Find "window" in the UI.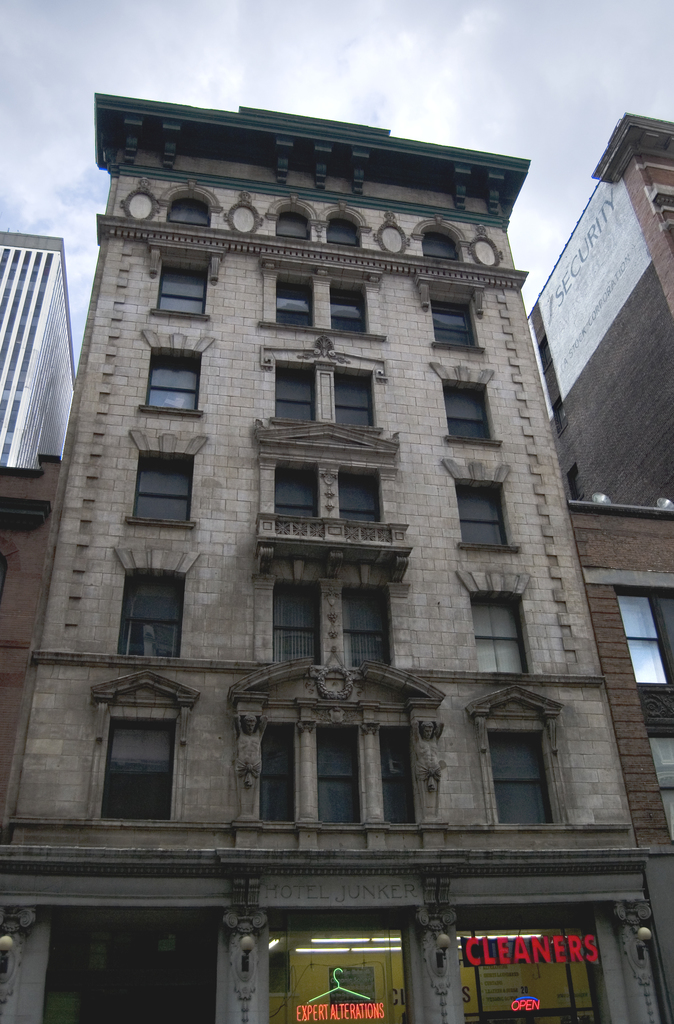
UI element at bbox=[272, 364, 315, 419].
